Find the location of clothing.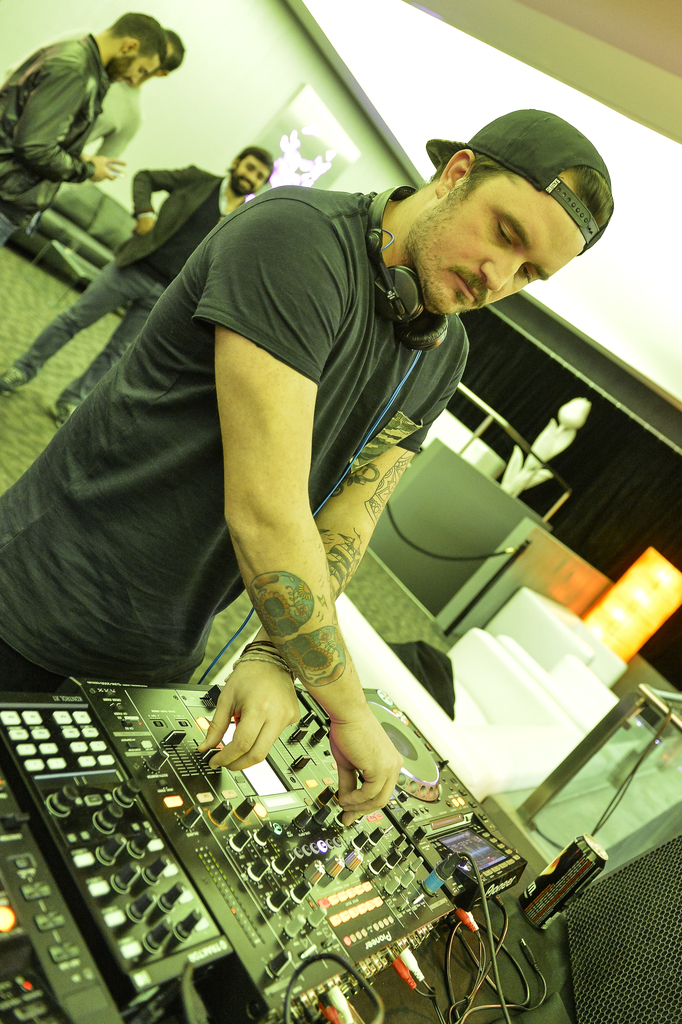
Location: (left=0, top=31, right=113, bottom=227).
